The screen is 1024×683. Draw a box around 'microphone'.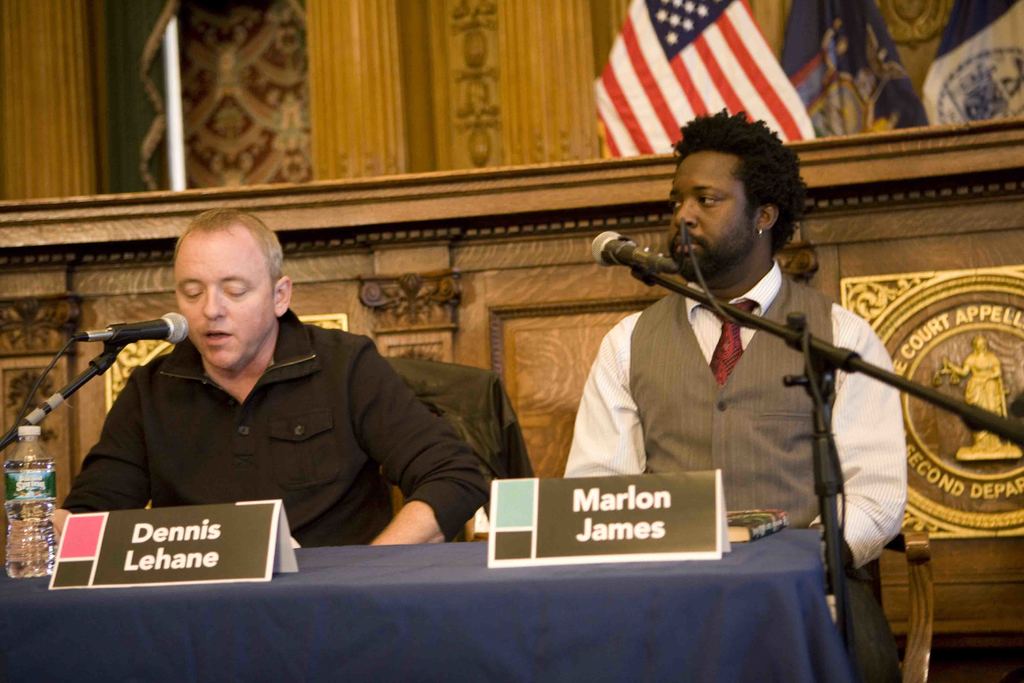
Rect(70, 312, 189, 342).
